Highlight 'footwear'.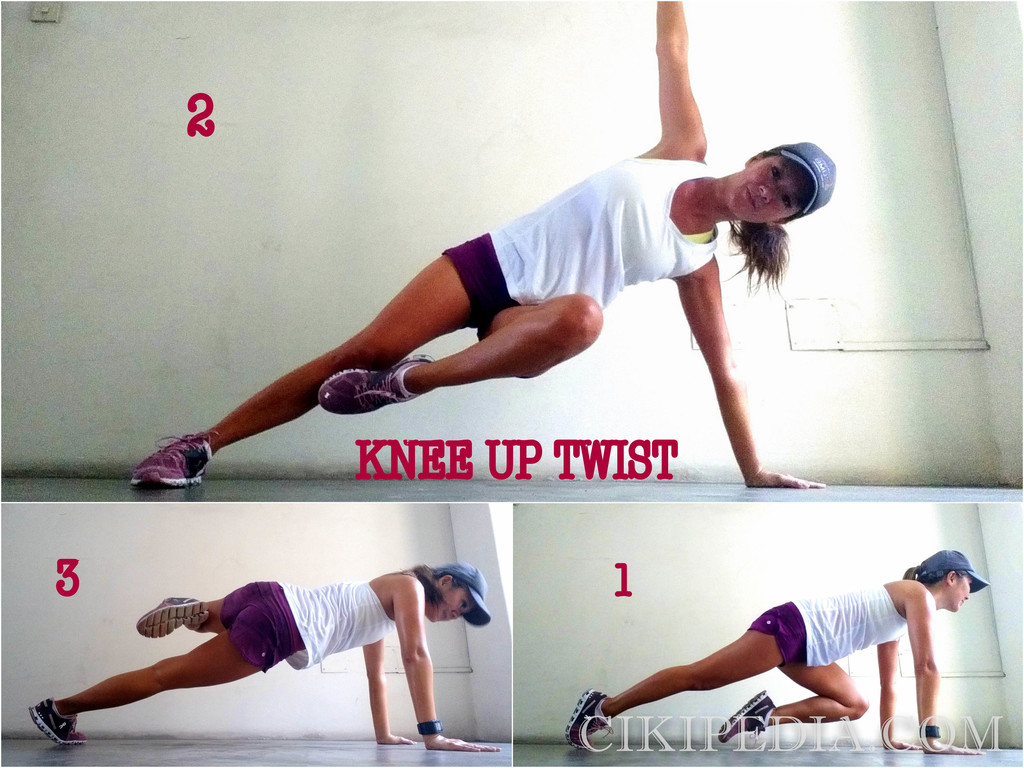
Highlighted region: (x1=315, y1=355, x2=433, y2=415).
